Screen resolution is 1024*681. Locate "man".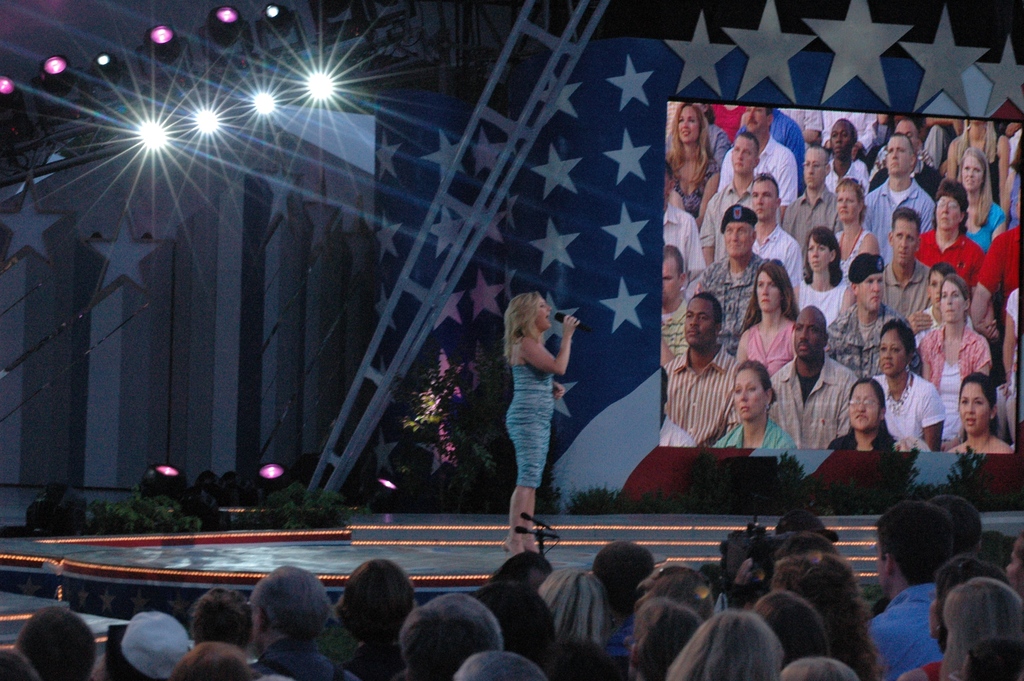
<bbox>404, 593, 505, 679</bbox>.
